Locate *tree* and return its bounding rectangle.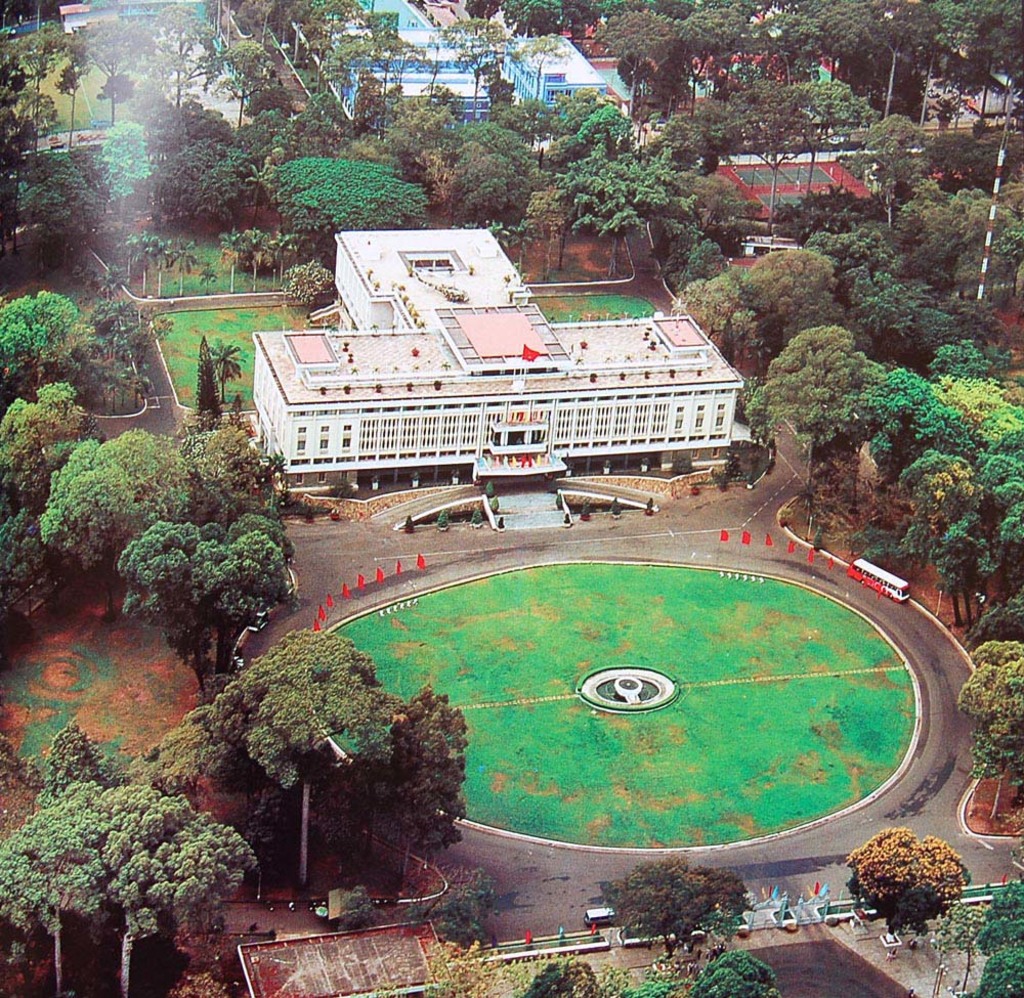
522/953/625/997.
